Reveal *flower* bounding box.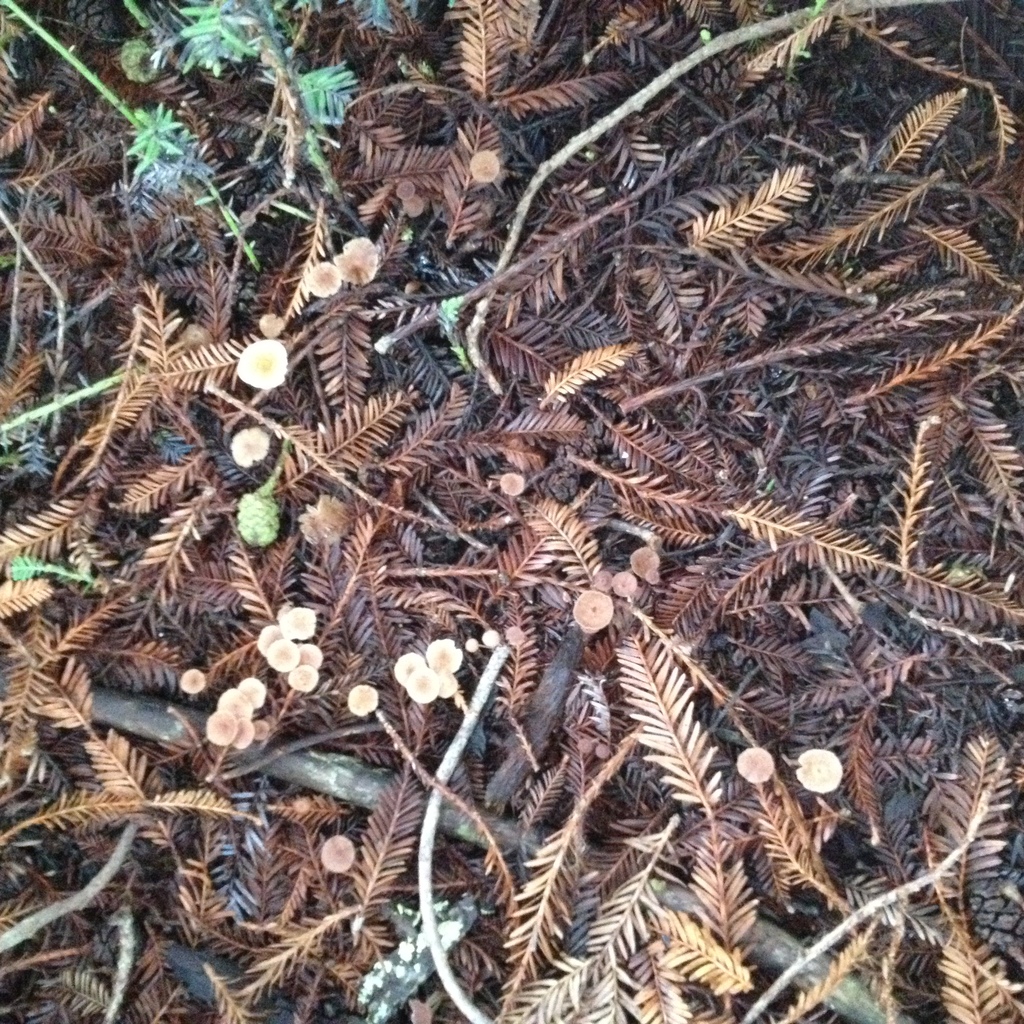
Revealed: {"left": 573, "top": 588, "right": 610, "bottom": 631}.
